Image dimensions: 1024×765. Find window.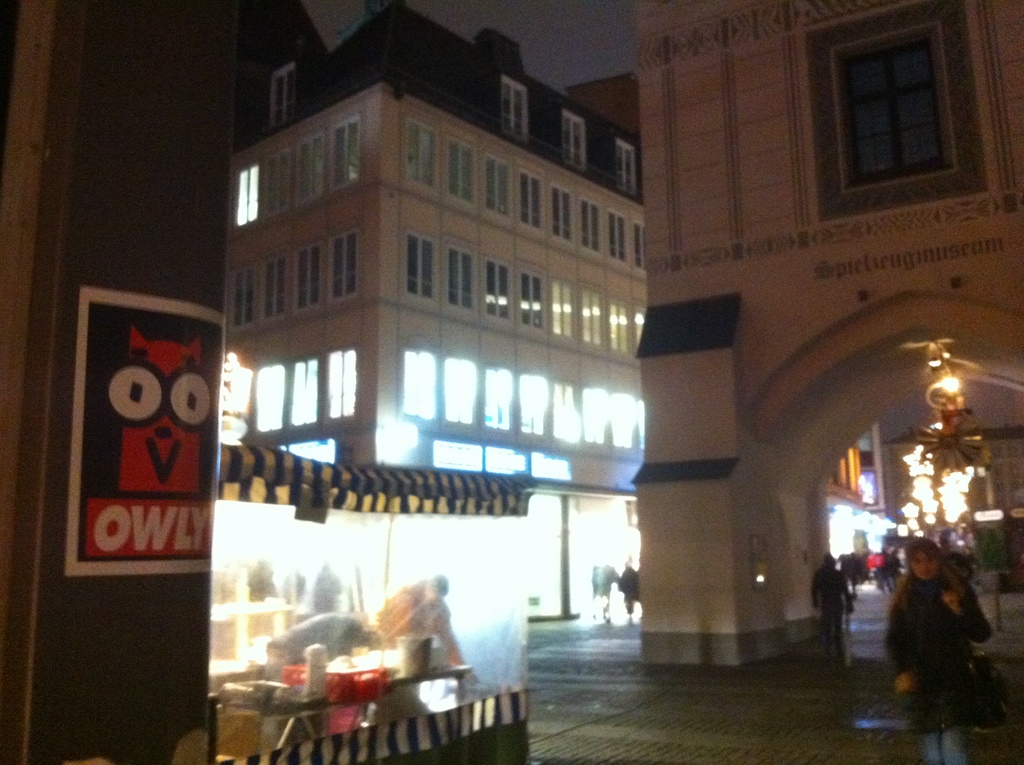
(488,154,510,213).
